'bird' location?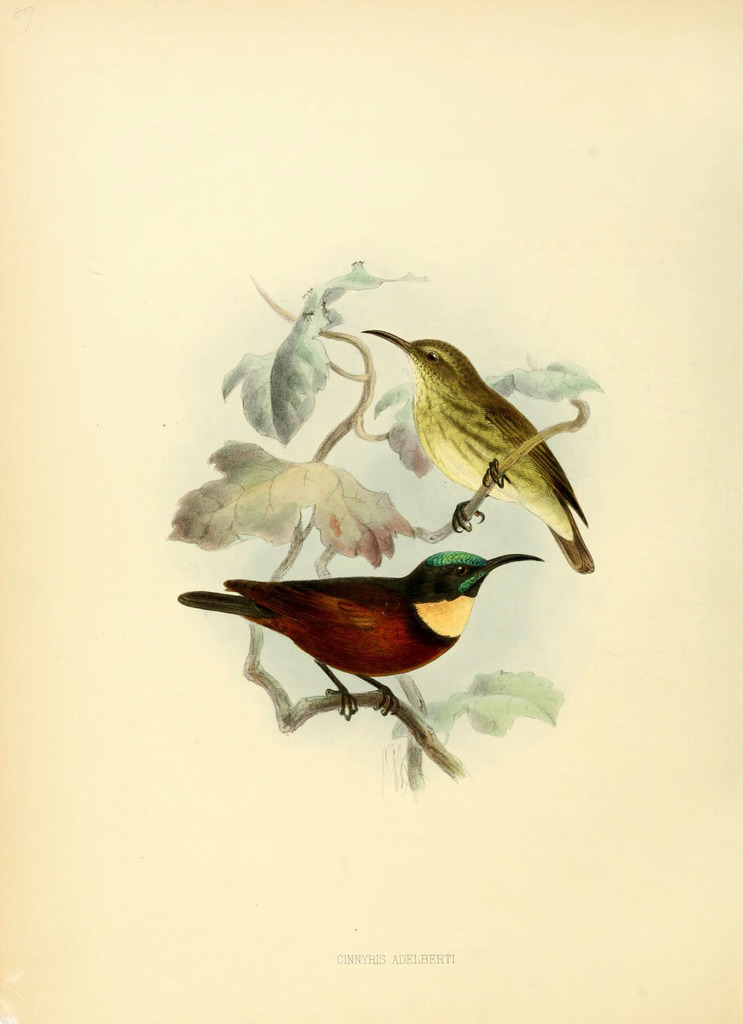
Rect(188, 531, 557, 760)
